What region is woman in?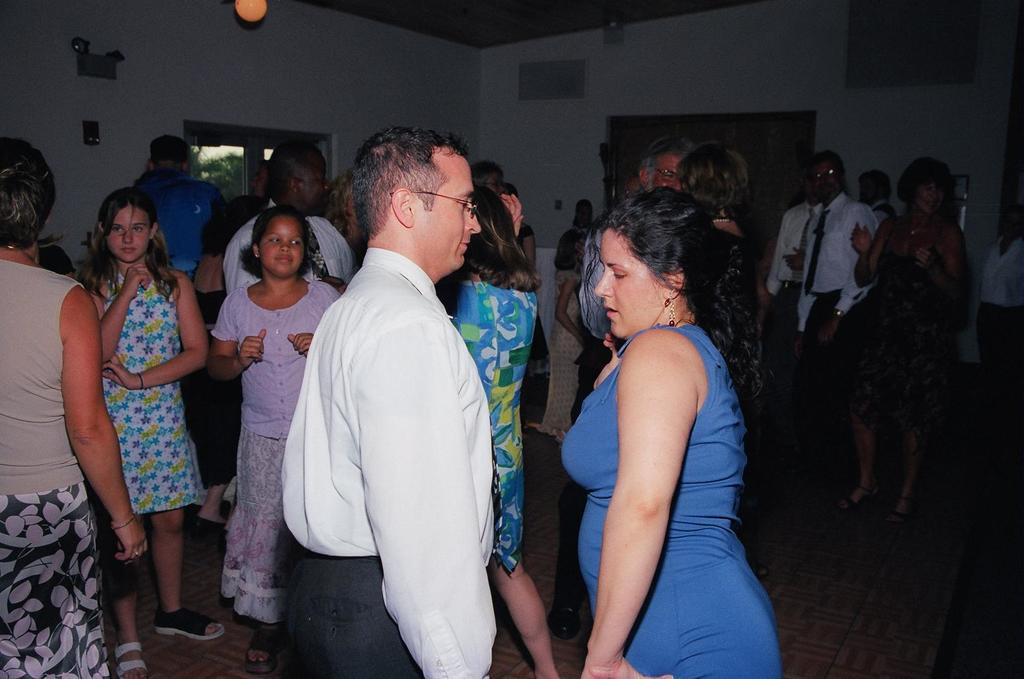
824,166,982,521.
